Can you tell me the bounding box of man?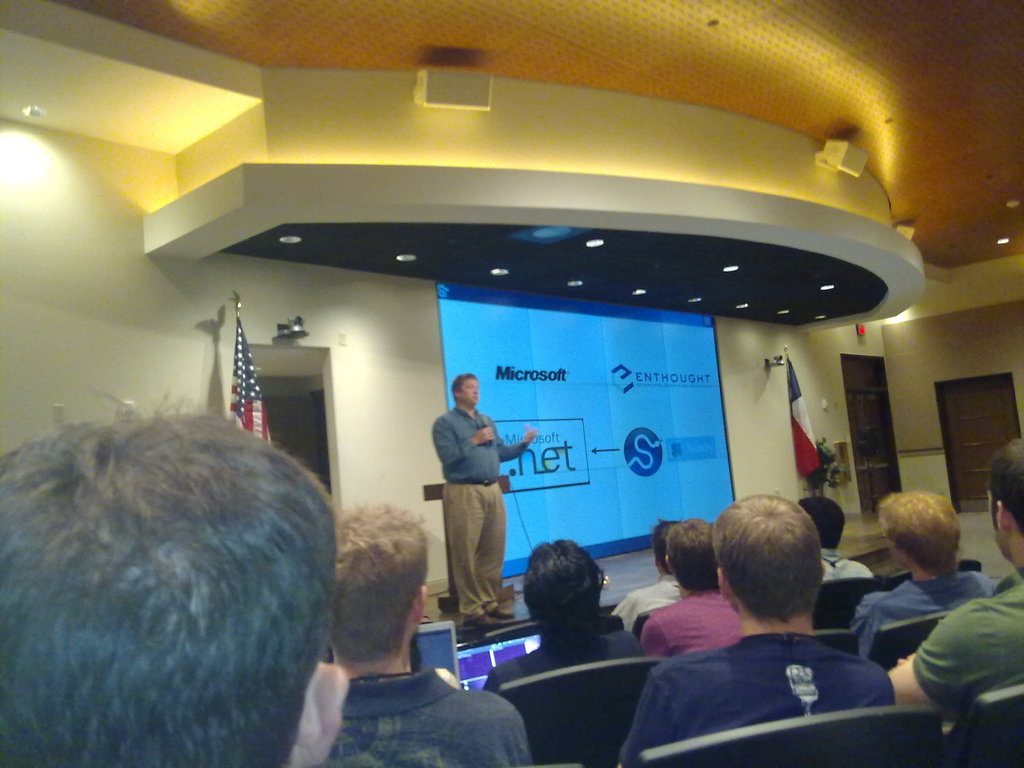
region(636, 517, 753, 665).
